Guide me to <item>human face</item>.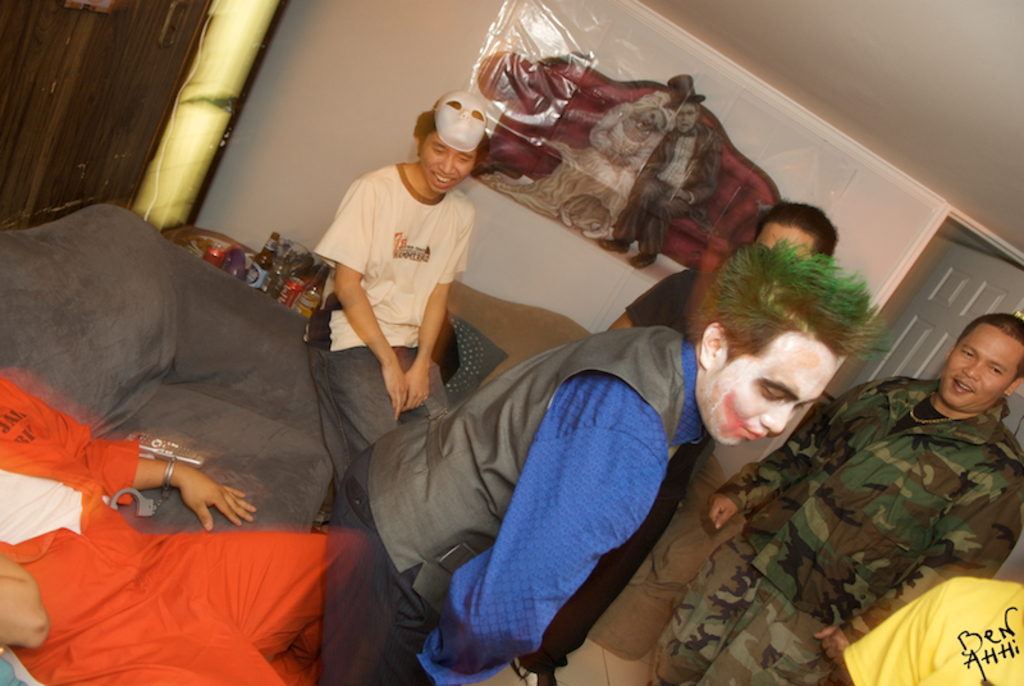
Guidance: 695,330,846,449.
